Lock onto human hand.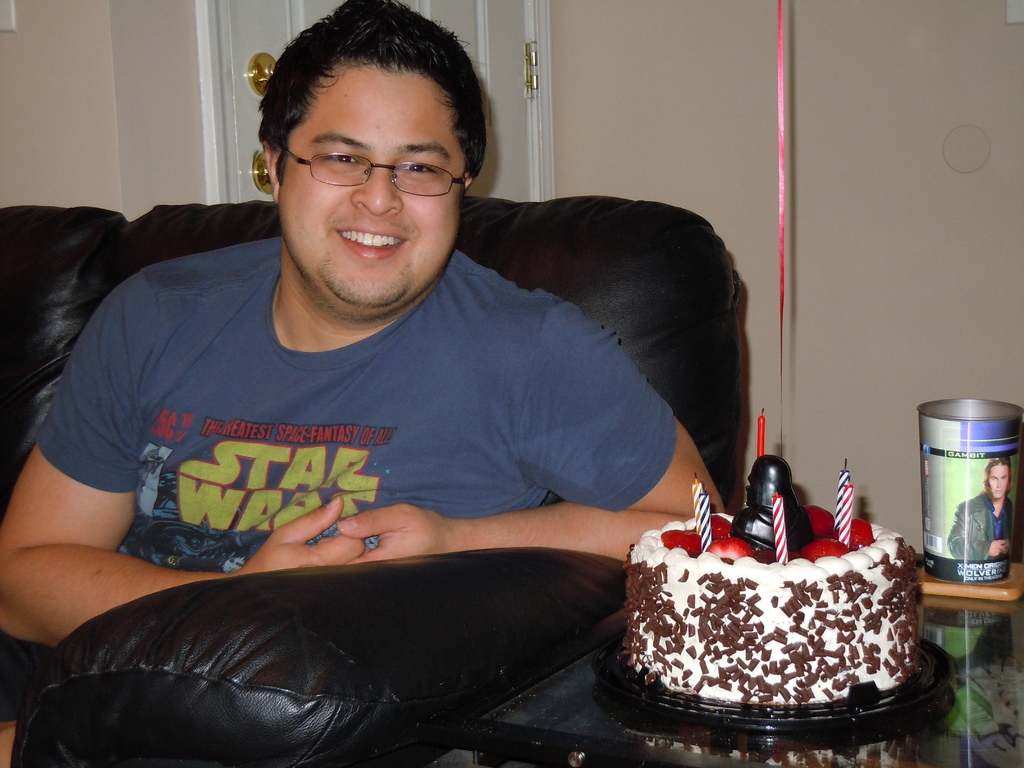
Locked: left=1004, top=540, right=1012, bottom=558.
